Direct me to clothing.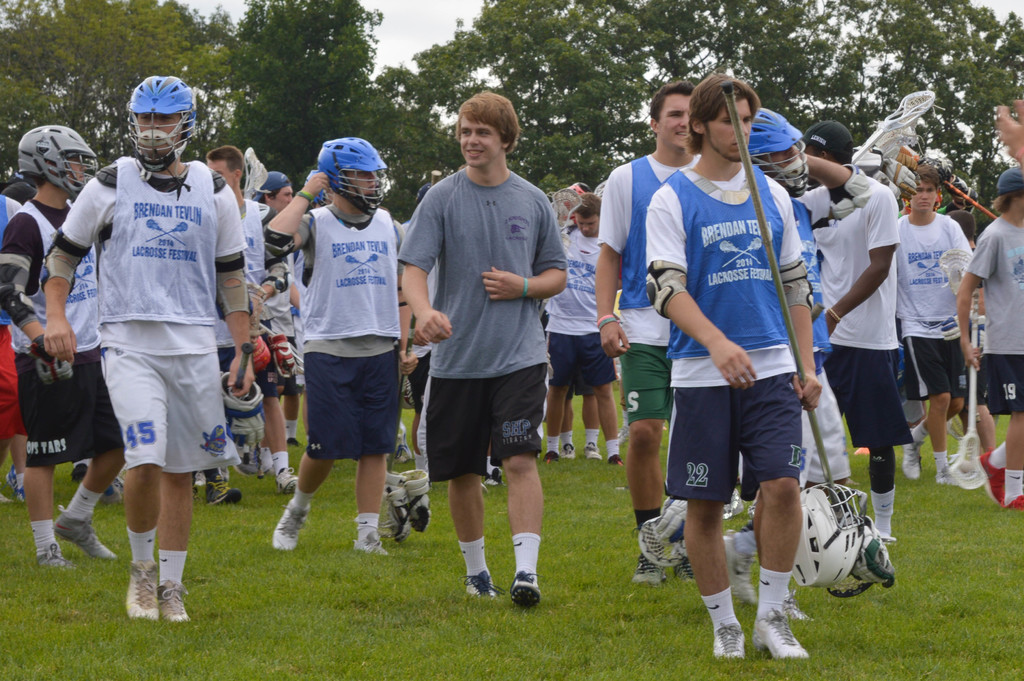
Direction: x1=778 y1=193 x2=839 y2=482.
